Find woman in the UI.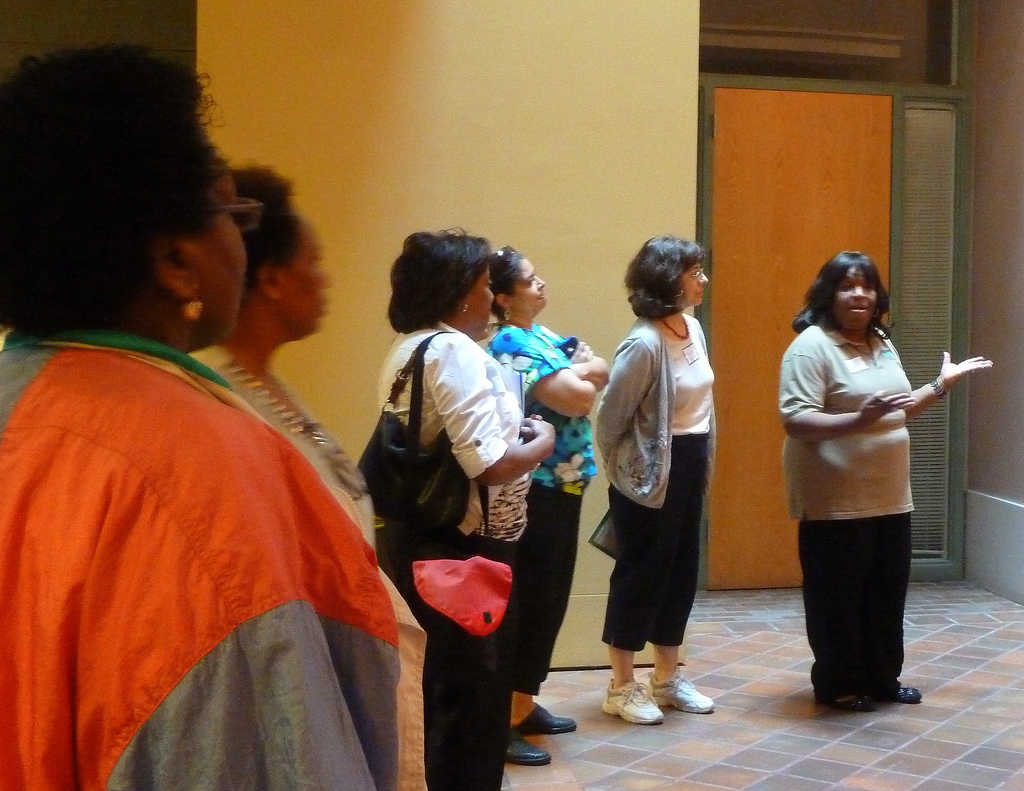
UI element at pyautogui.locateOnScreen(376, 225, 560, 790).
